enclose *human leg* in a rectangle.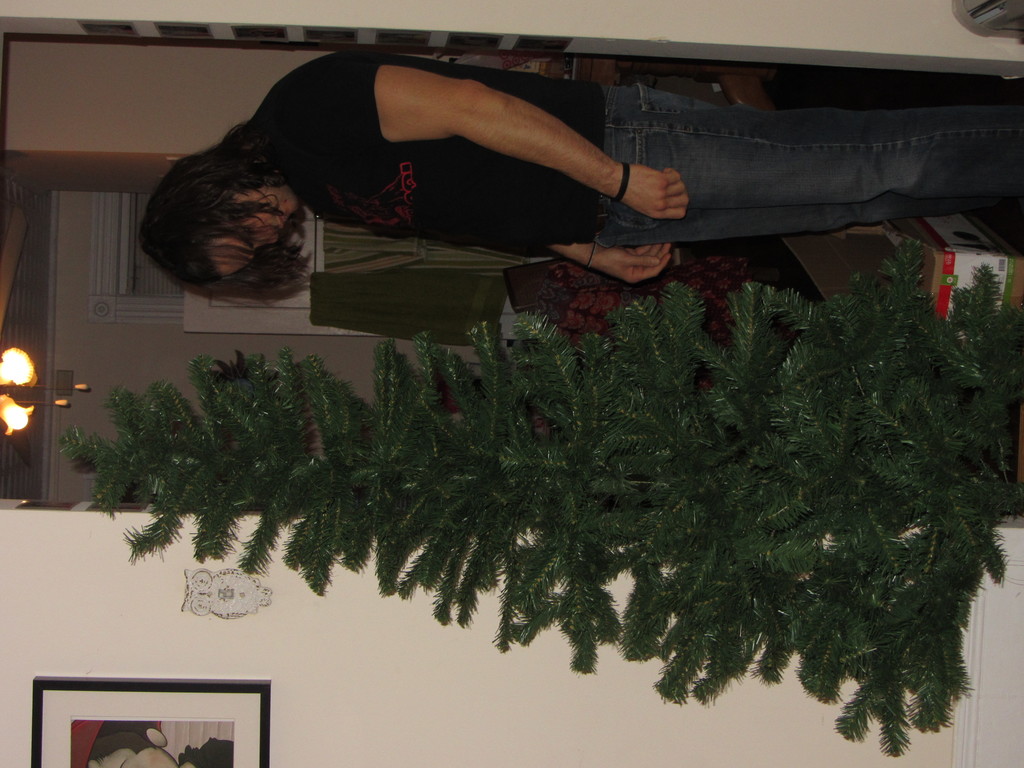
(left=608, top=85, right=1023, bottom=199).
